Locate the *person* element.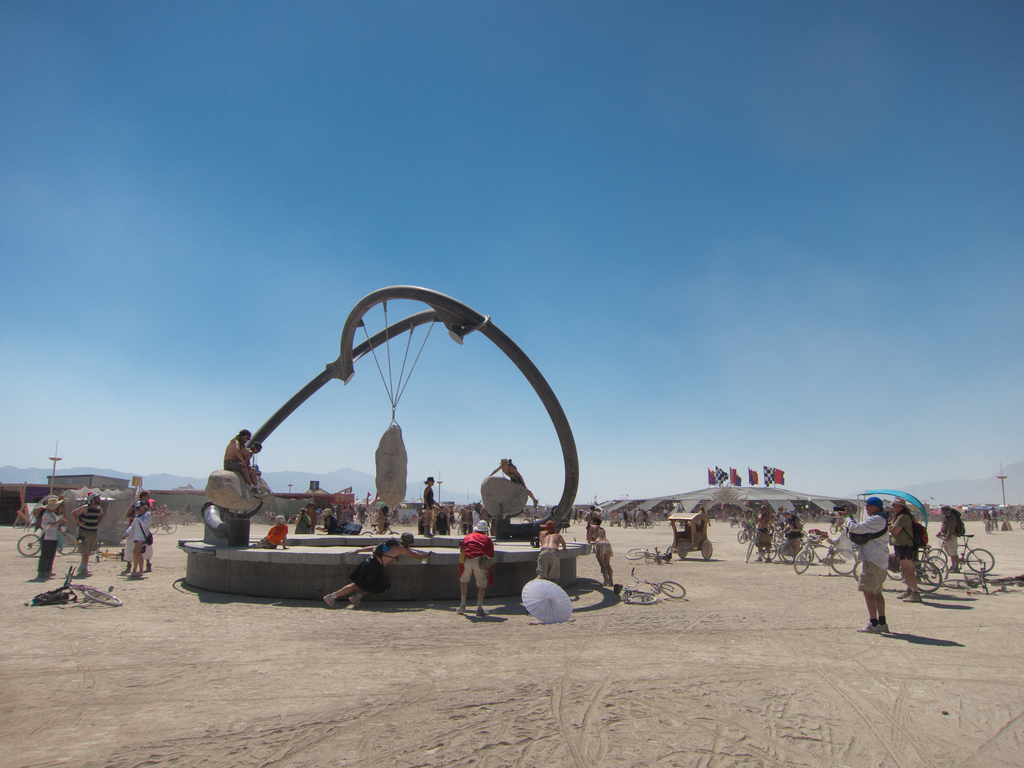
Element bbox: box(57, 500, 62, 556).
